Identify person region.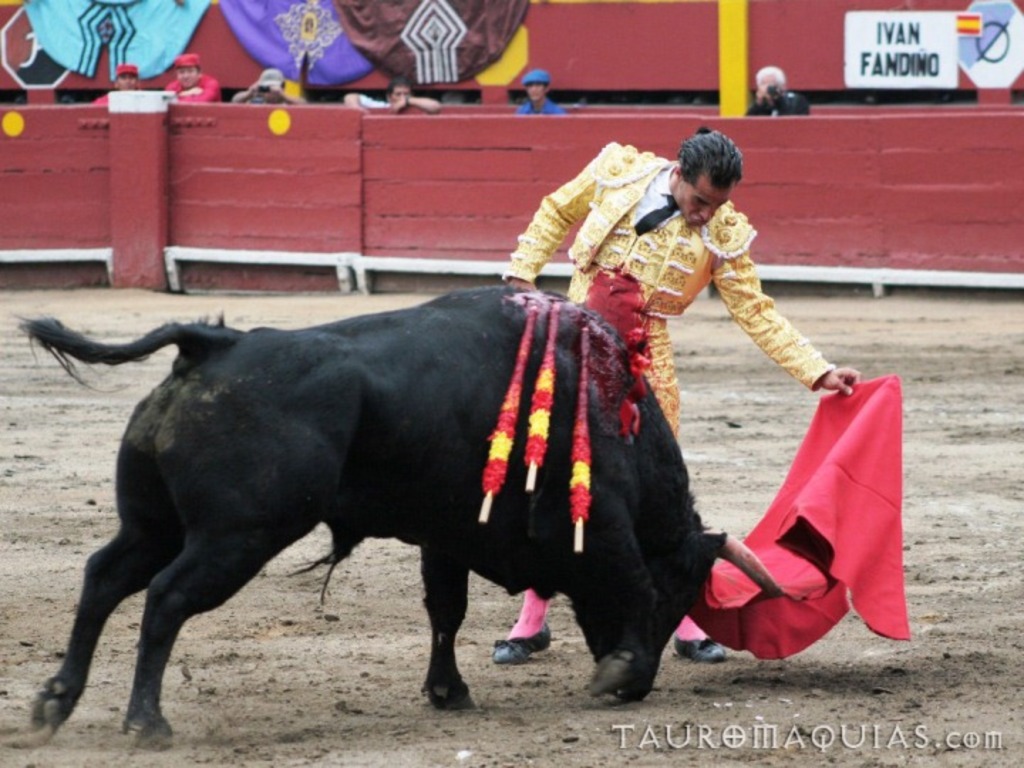
Region: [x1=511, y1=68, x2=563, y2=124].
